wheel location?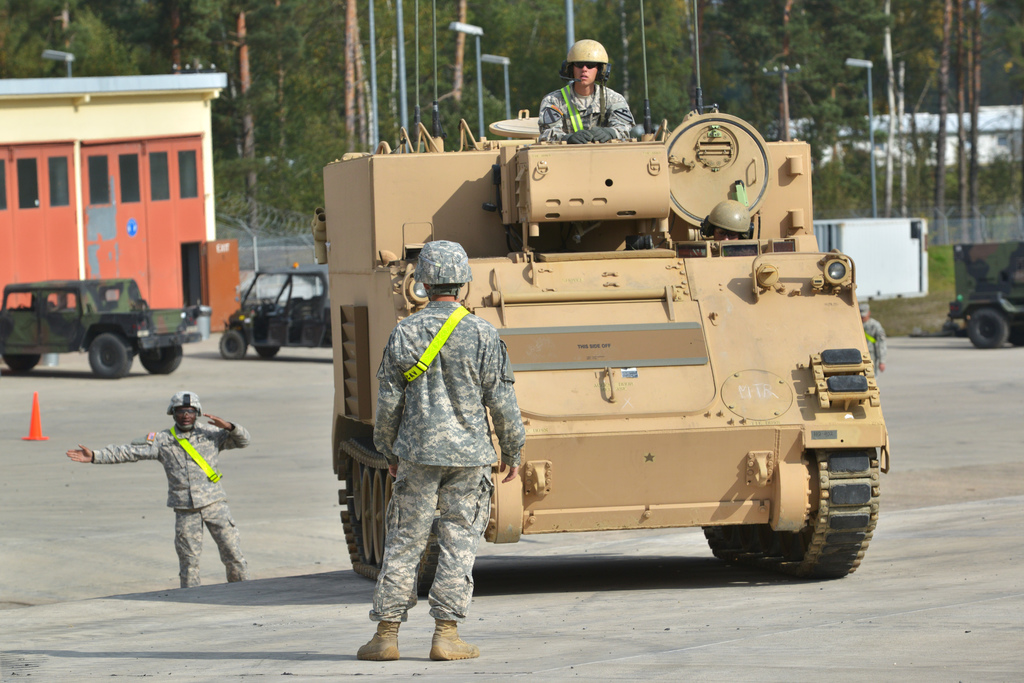
3:350:43:369
